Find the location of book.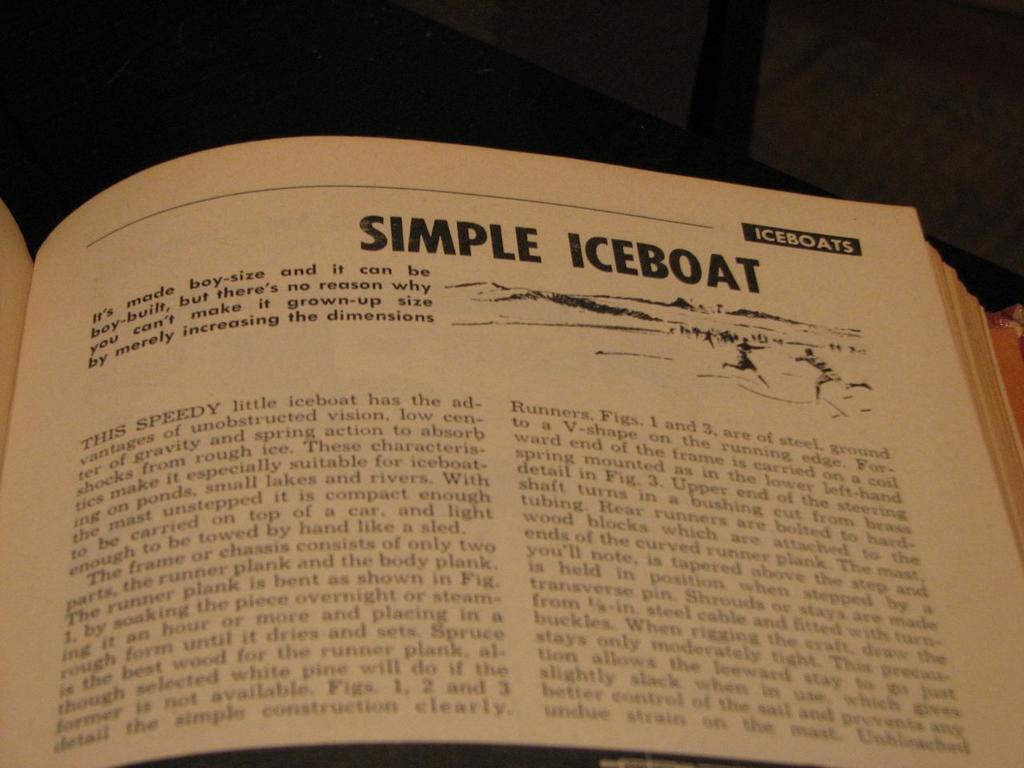
Location: BBox(41, 107, 1013, 767).
